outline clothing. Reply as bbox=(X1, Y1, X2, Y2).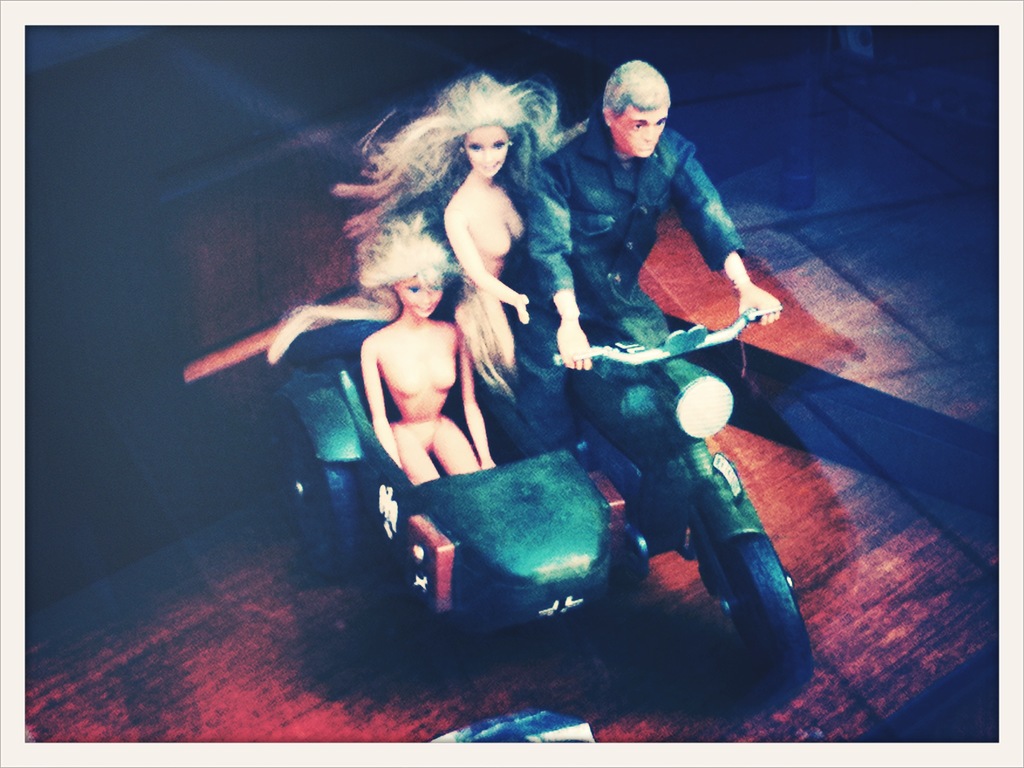
bbox=(518, 102, 757, 460).
